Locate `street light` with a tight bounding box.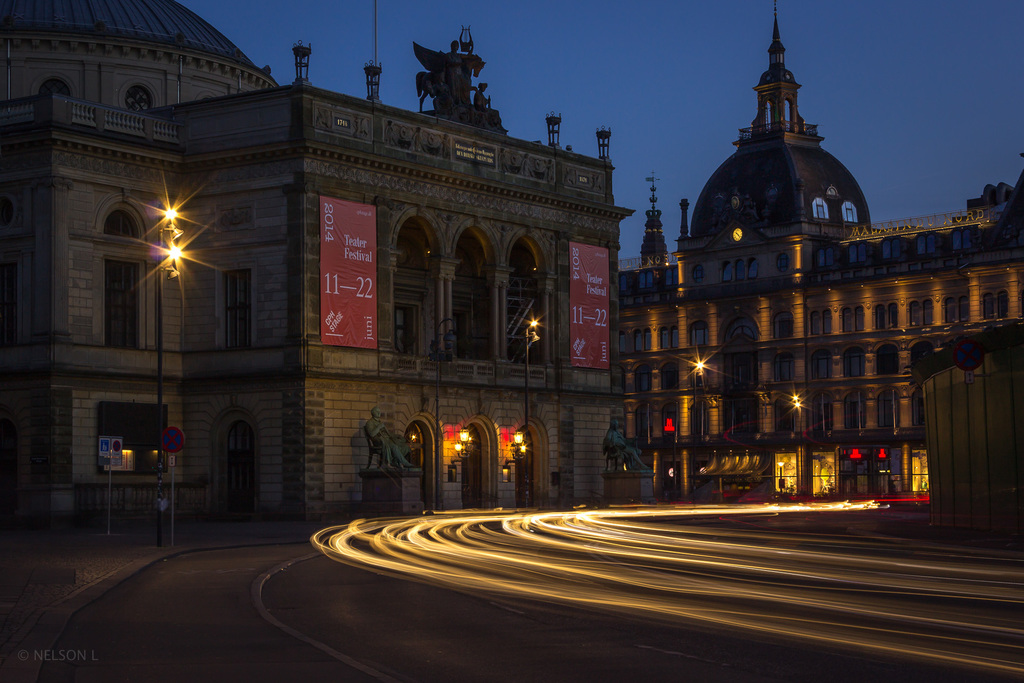
l=150, t=197, r=182, b=546.
